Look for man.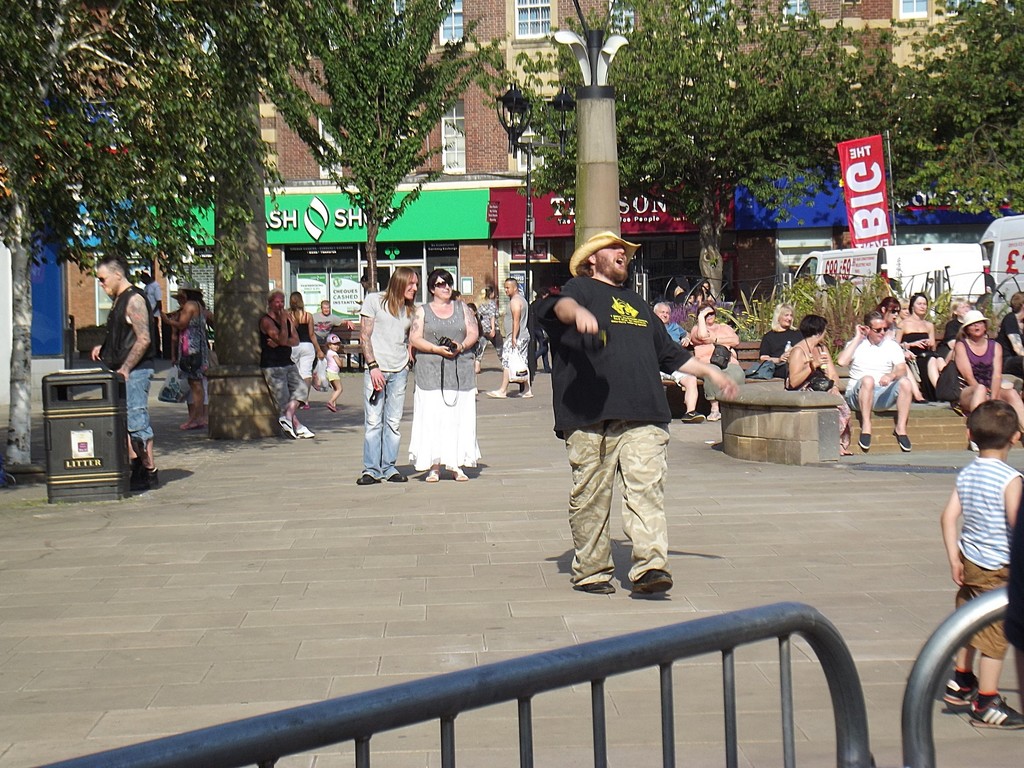
Found: detection(832, 312, 913, 448).
